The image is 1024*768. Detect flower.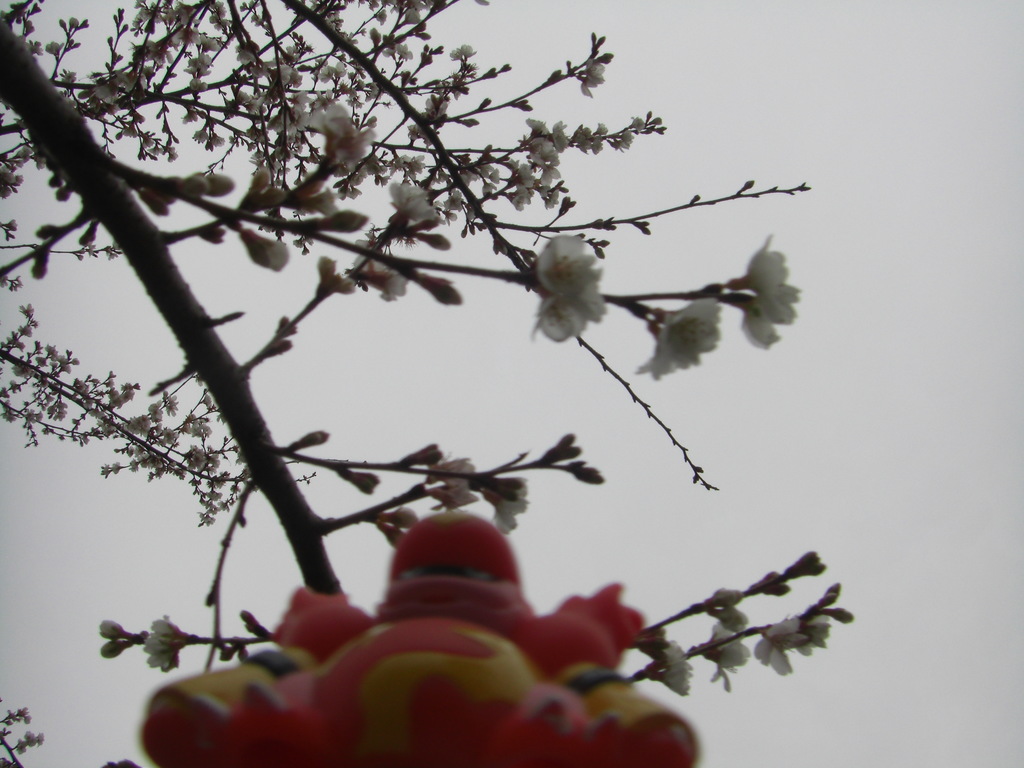
Detection: region(743, 302, 781, 349).
